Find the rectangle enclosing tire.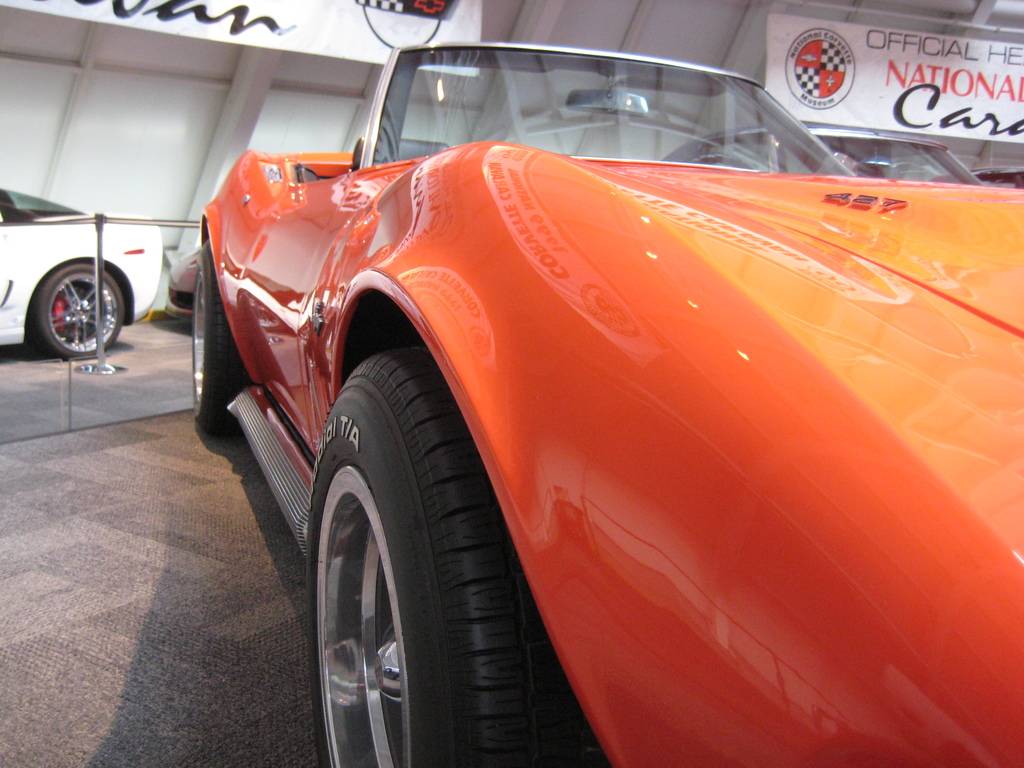
rect(188, 239, 250, 425).
